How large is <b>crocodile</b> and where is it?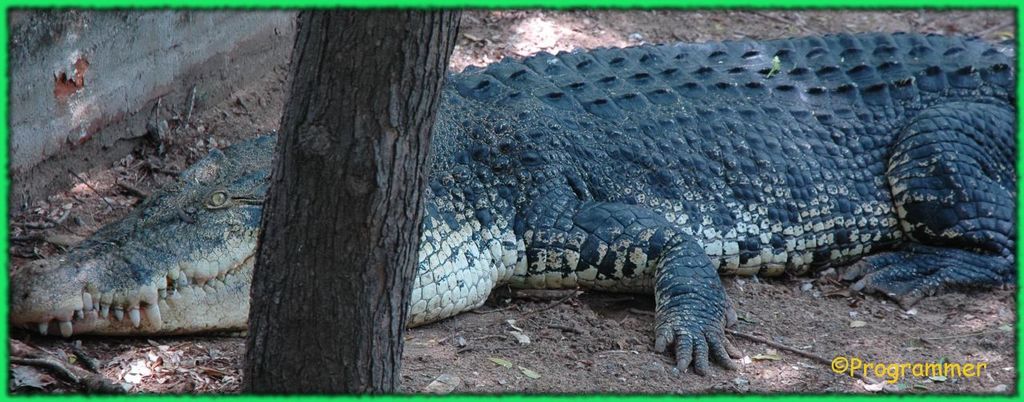
Bounding box: 11:32:1021:374.
